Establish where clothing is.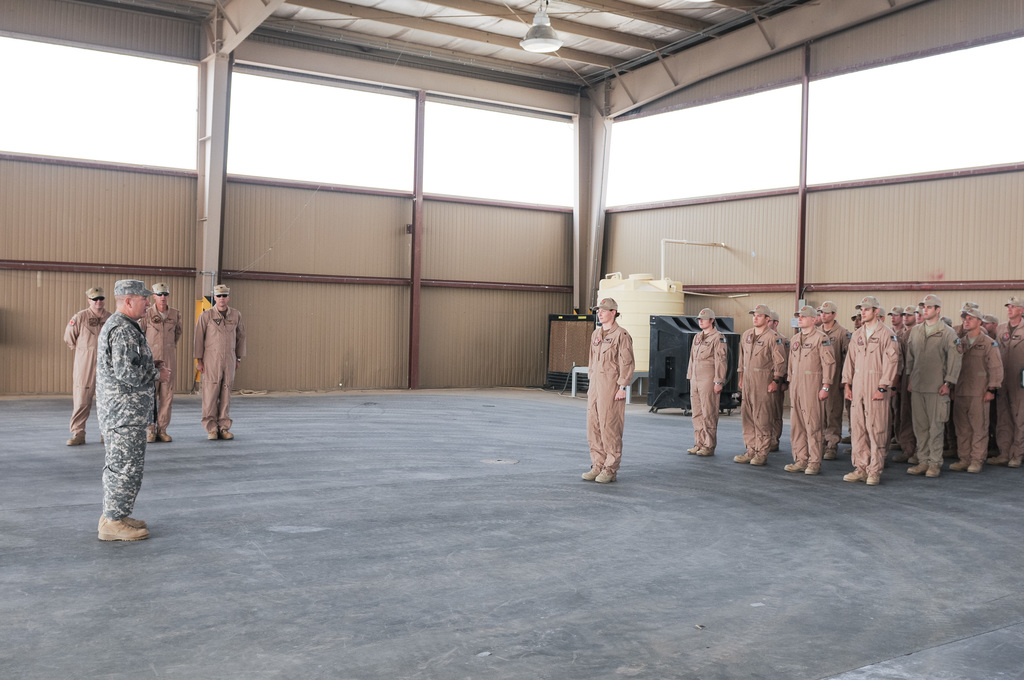
Established at box=[687, 321, 733, 459].
